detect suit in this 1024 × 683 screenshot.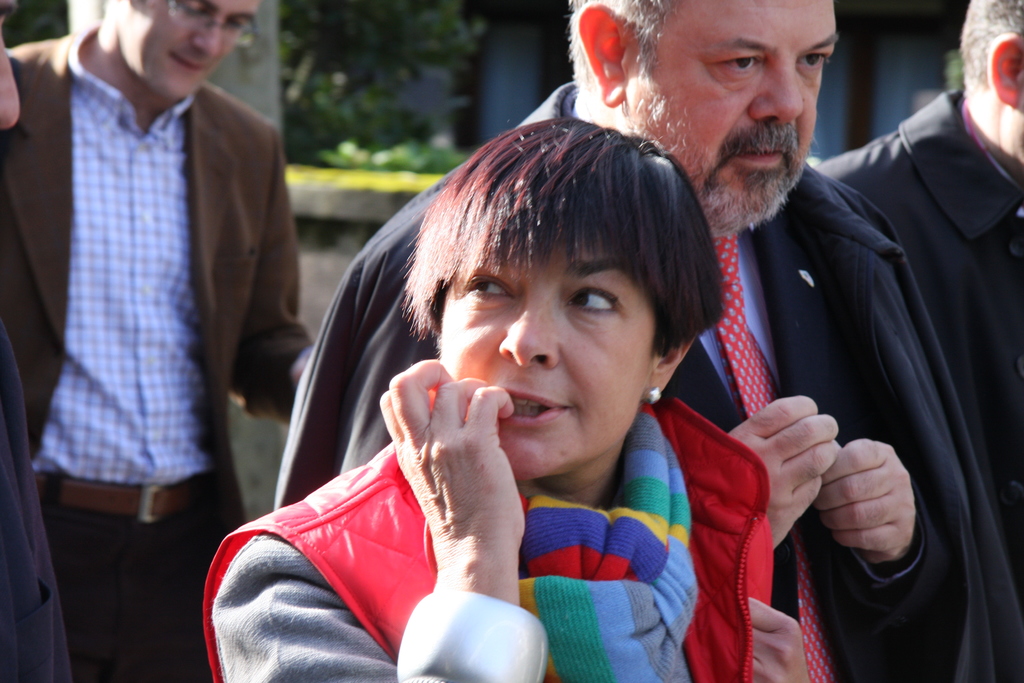
Detection: region(20, 0, 302, 595).
